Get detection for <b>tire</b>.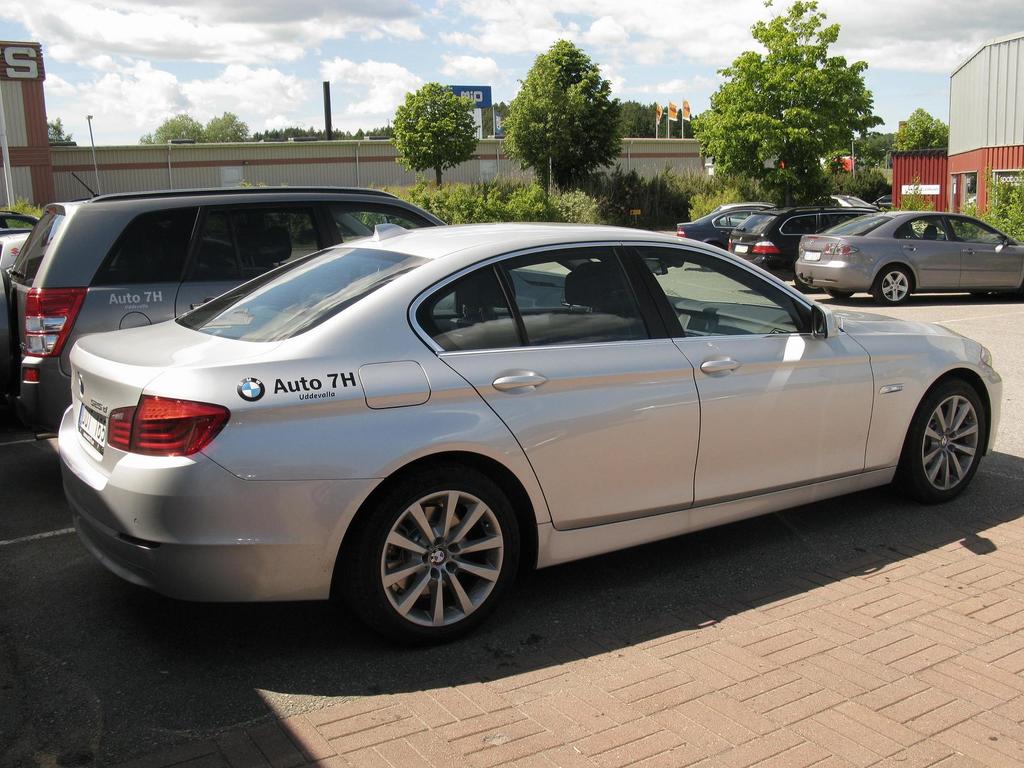
Detection: [971, 287, 989, 302].
